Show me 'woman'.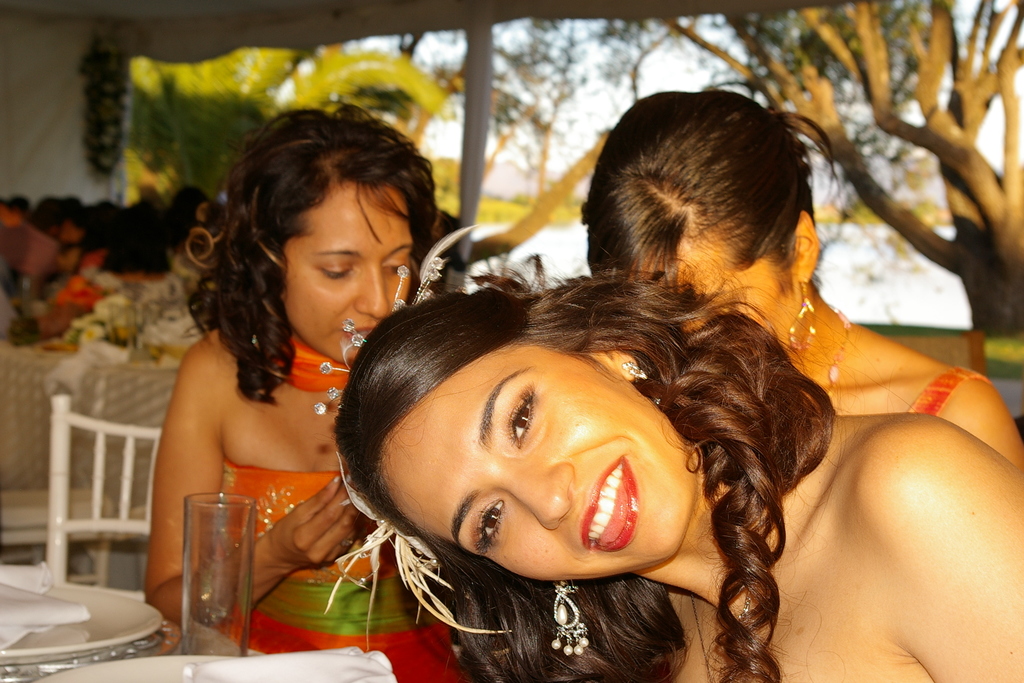
'woman' is here: bbox=[327, 264, 1023, 682].
